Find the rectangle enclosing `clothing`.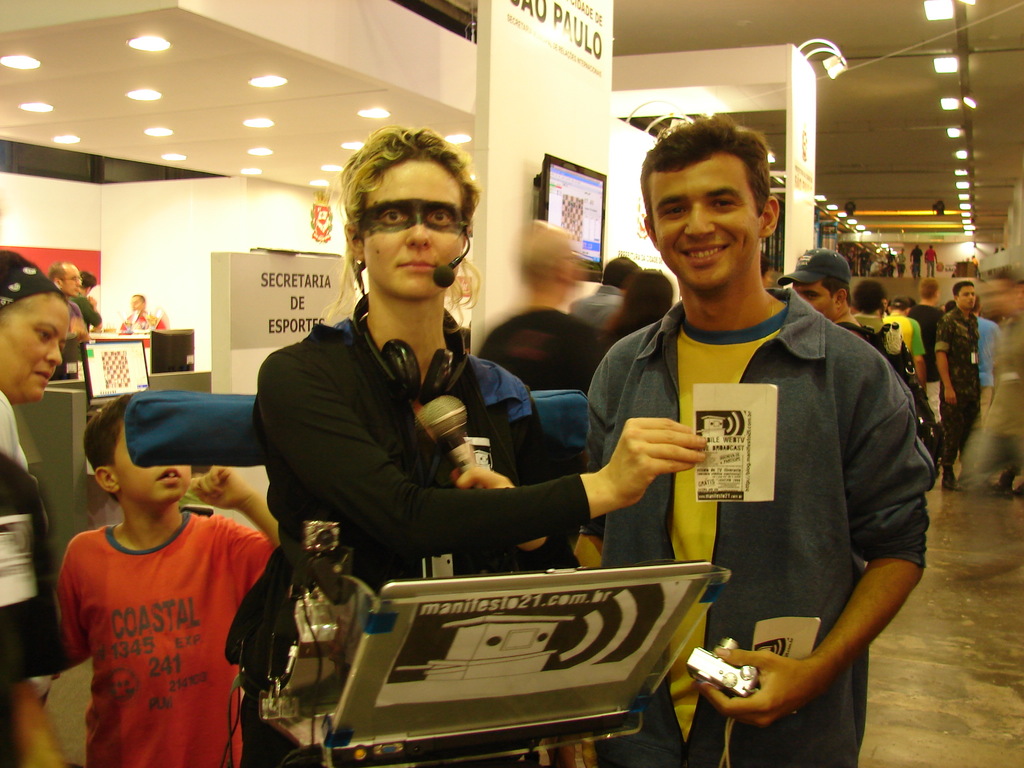
crop(912, 301, 941, 351).
